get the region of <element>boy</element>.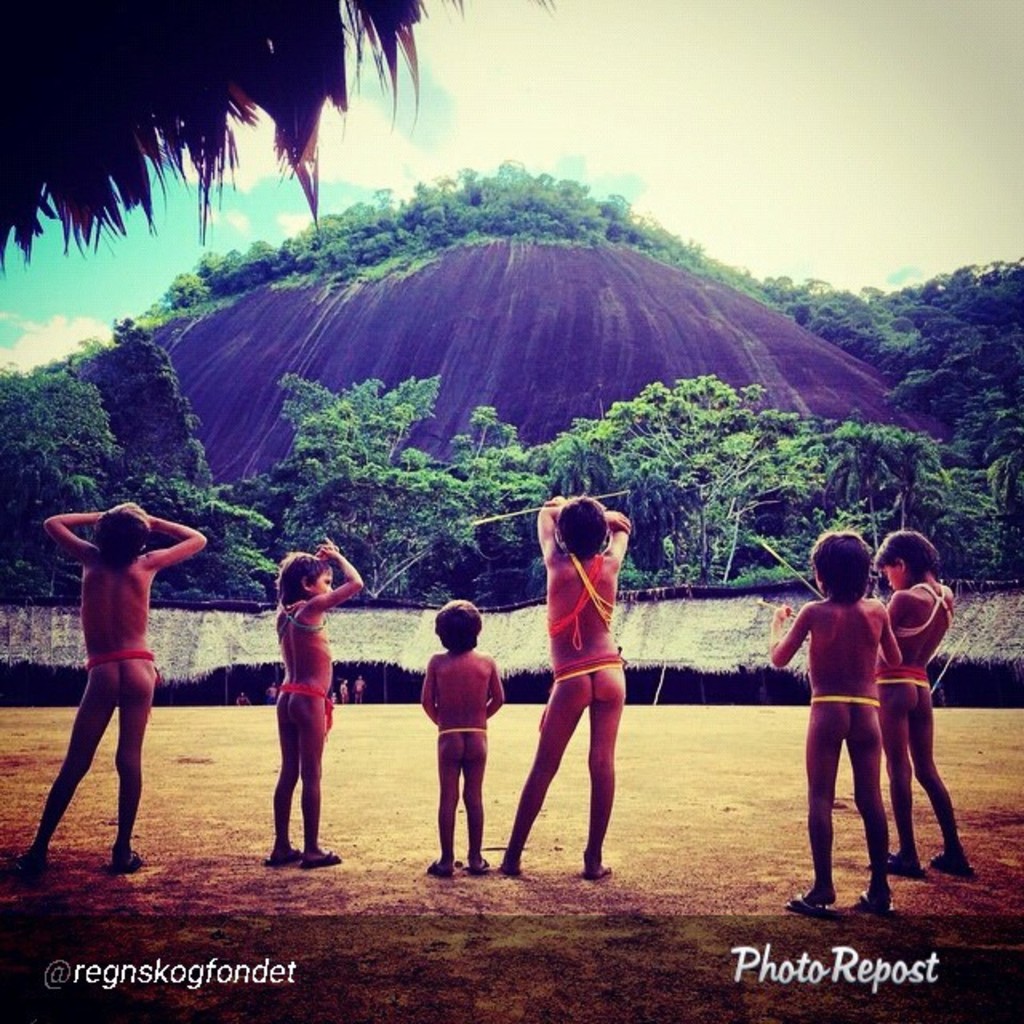
[left=414, top=597, right=502, bottom=883].
